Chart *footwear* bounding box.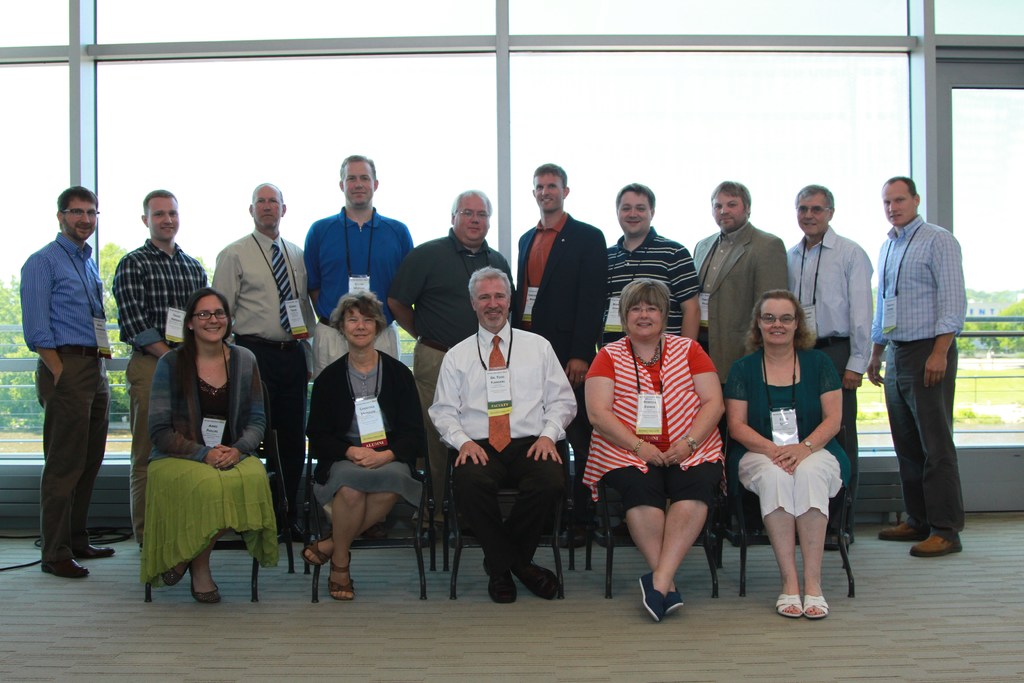
Charted: x1=414 y1=525 x2=434 y2=543.
